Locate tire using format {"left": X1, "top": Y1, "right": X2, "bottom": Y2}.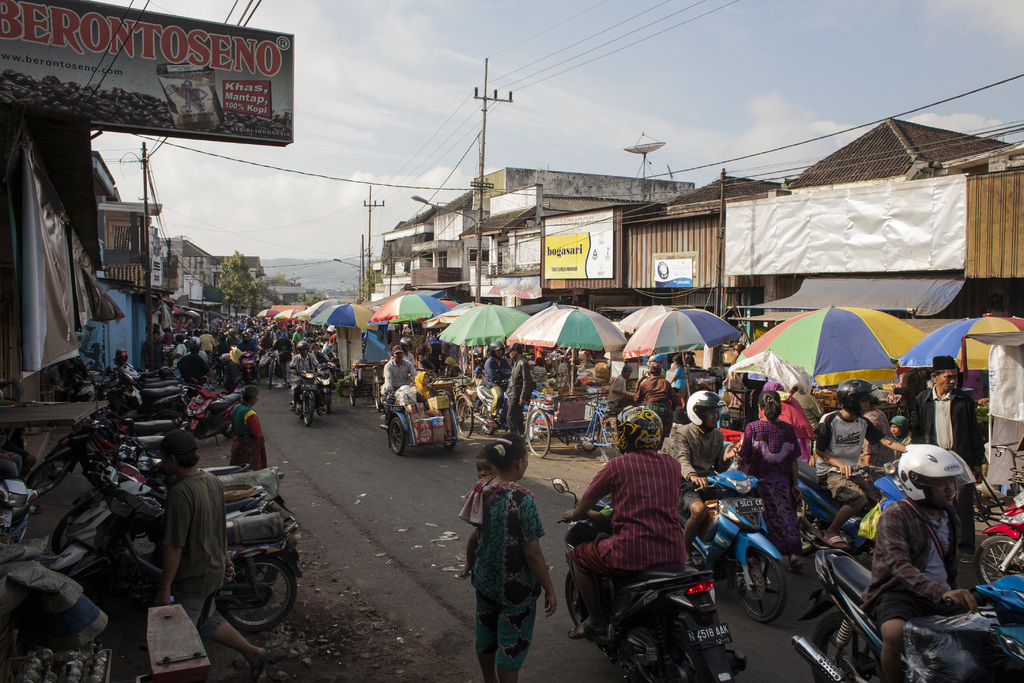
{"left": 810, "top": 613, "right": 884, "bottom": 682}.
